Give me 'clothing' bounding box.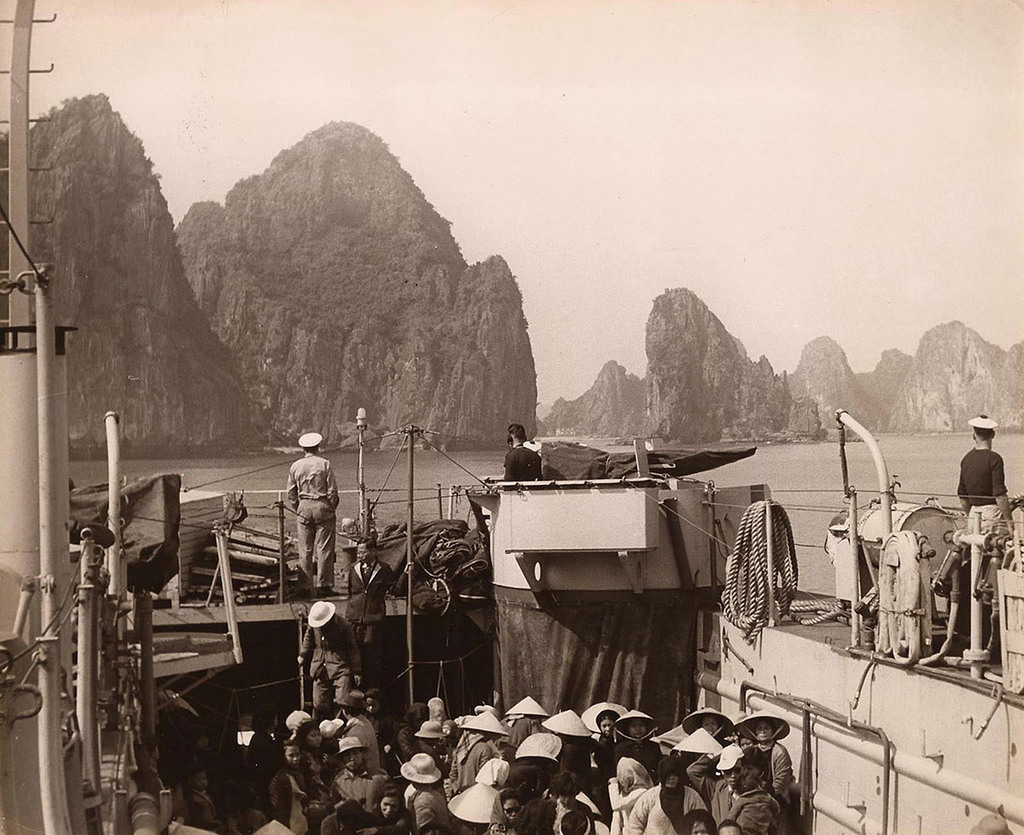
left=285, top=450, right=340, bottom=588.
